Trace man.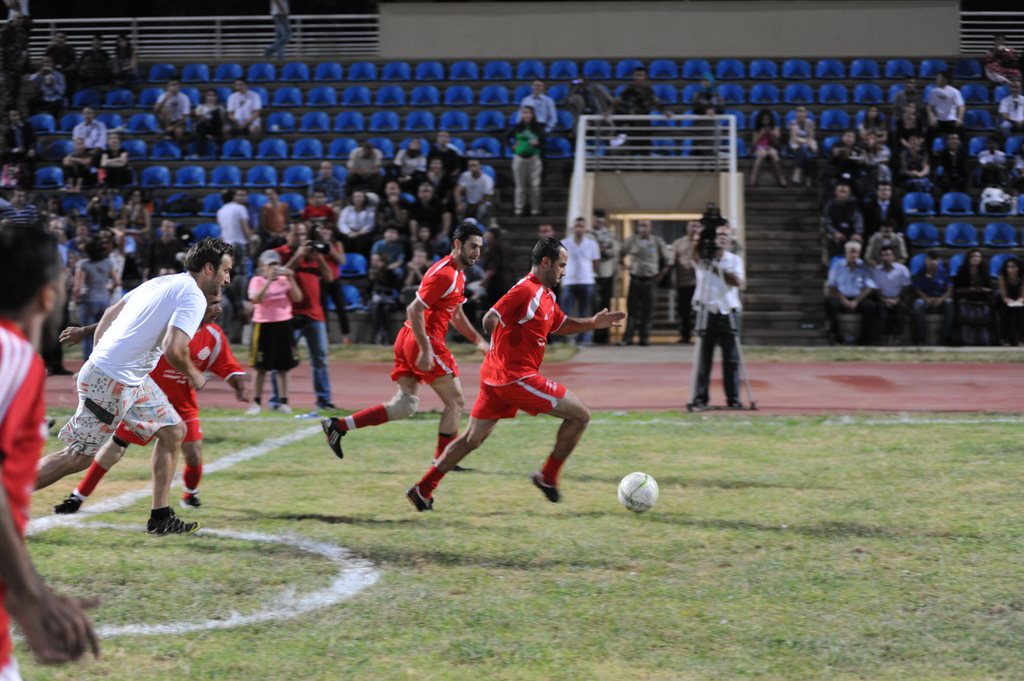
Traced to left=936, top=132, right=966, bottom=177.
